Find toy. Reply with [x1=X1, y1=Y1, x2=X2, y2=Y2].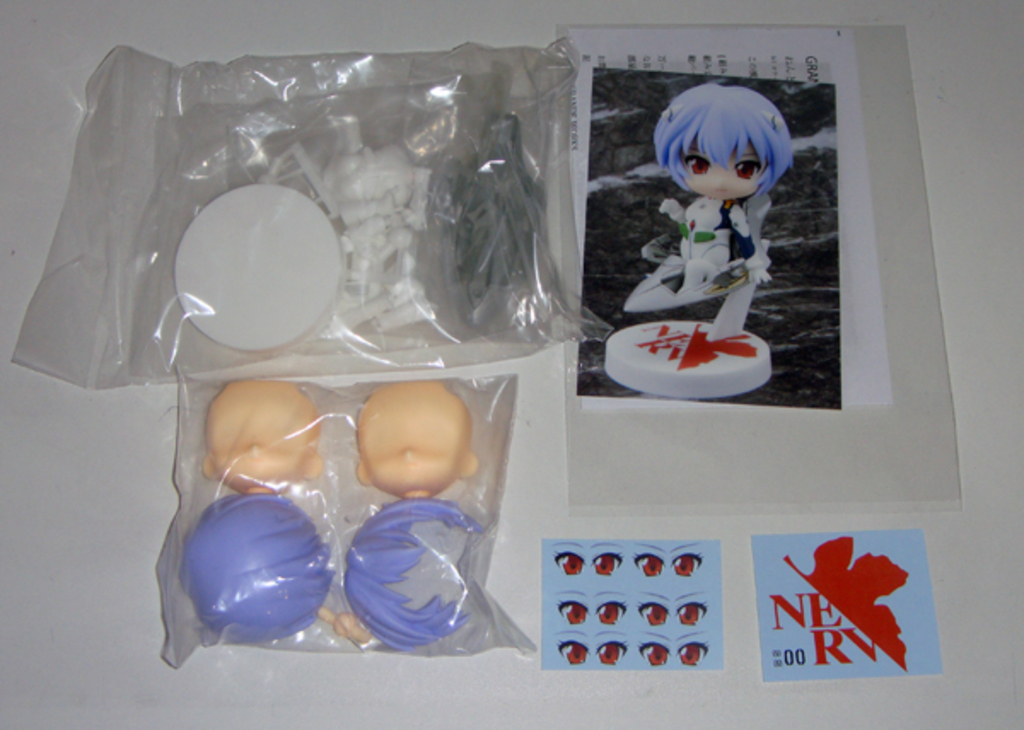
[x1=203, y1=380, x2=323, y2=495].
